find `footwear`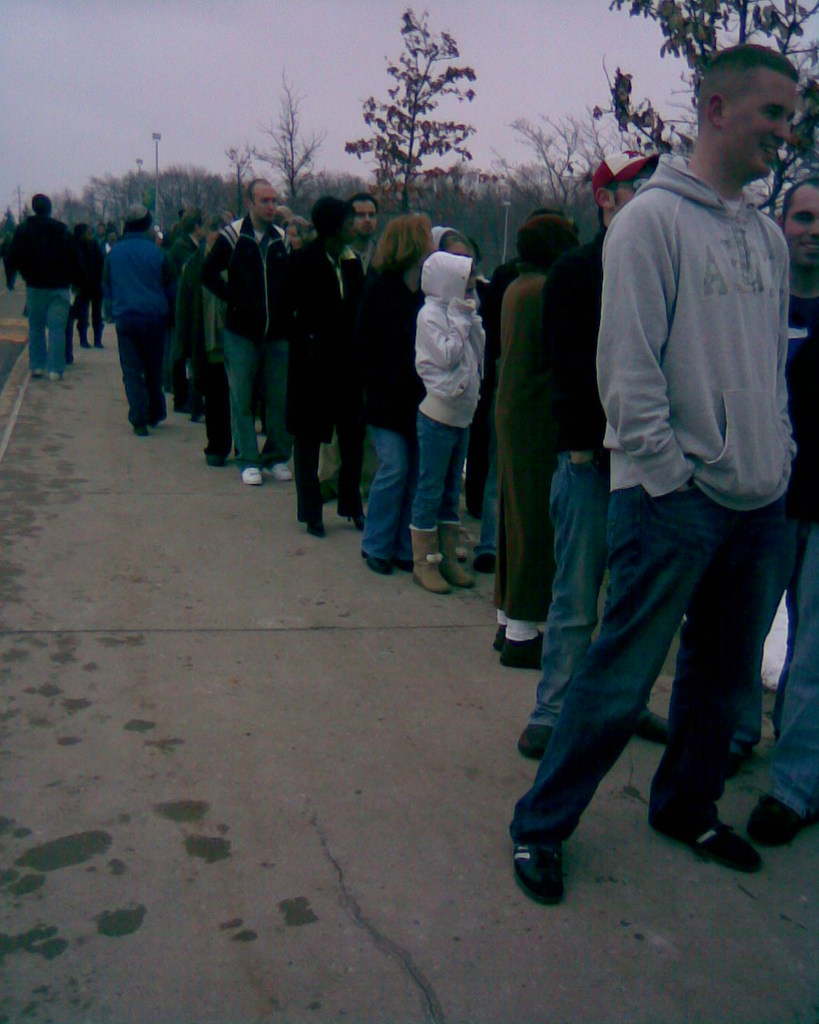
bbox=(474, 550, 501, 582)
